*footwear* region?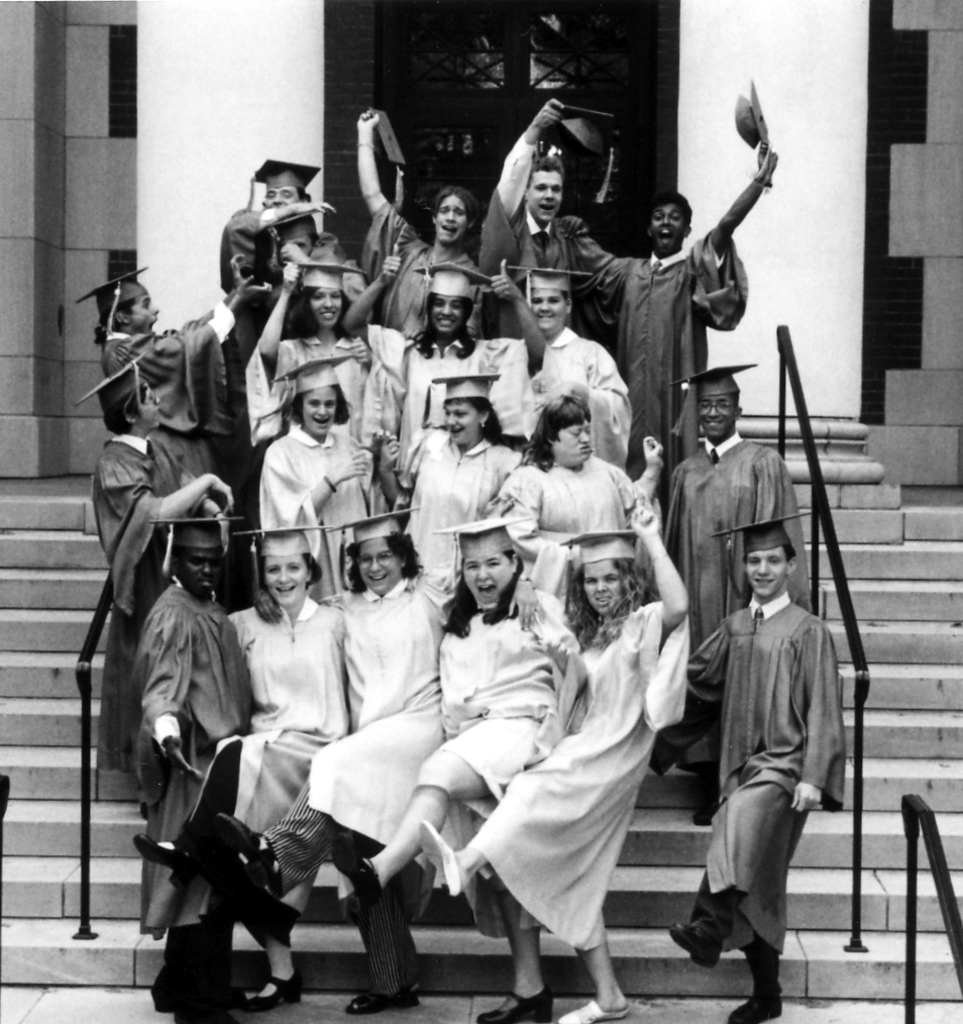
[468,990,556,1023]
